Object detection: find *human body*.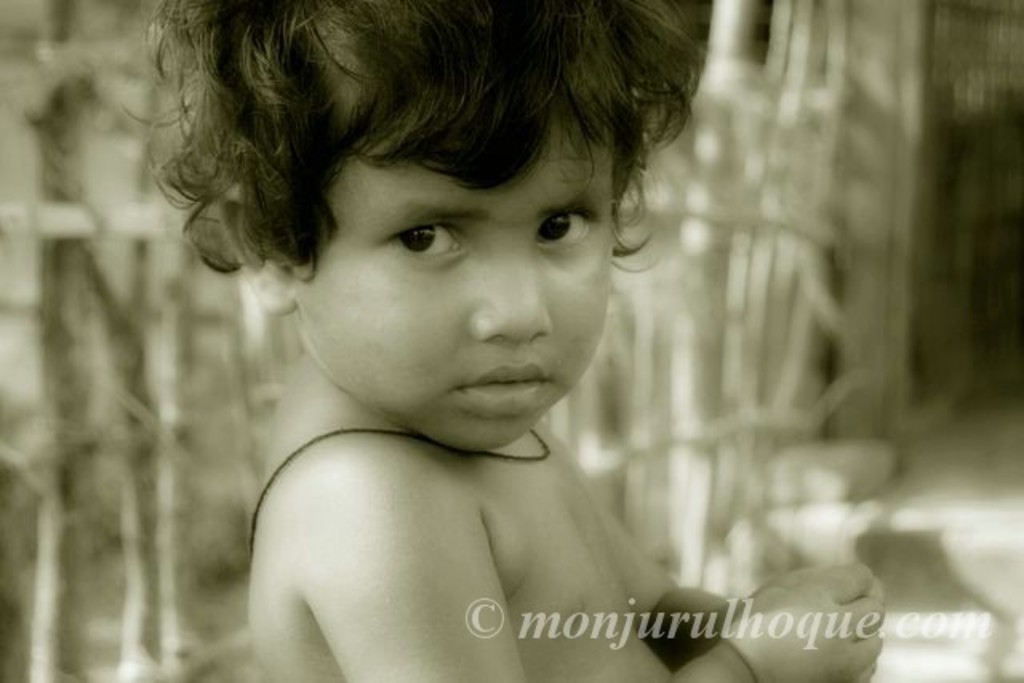
[125, 0, 878, 681].
